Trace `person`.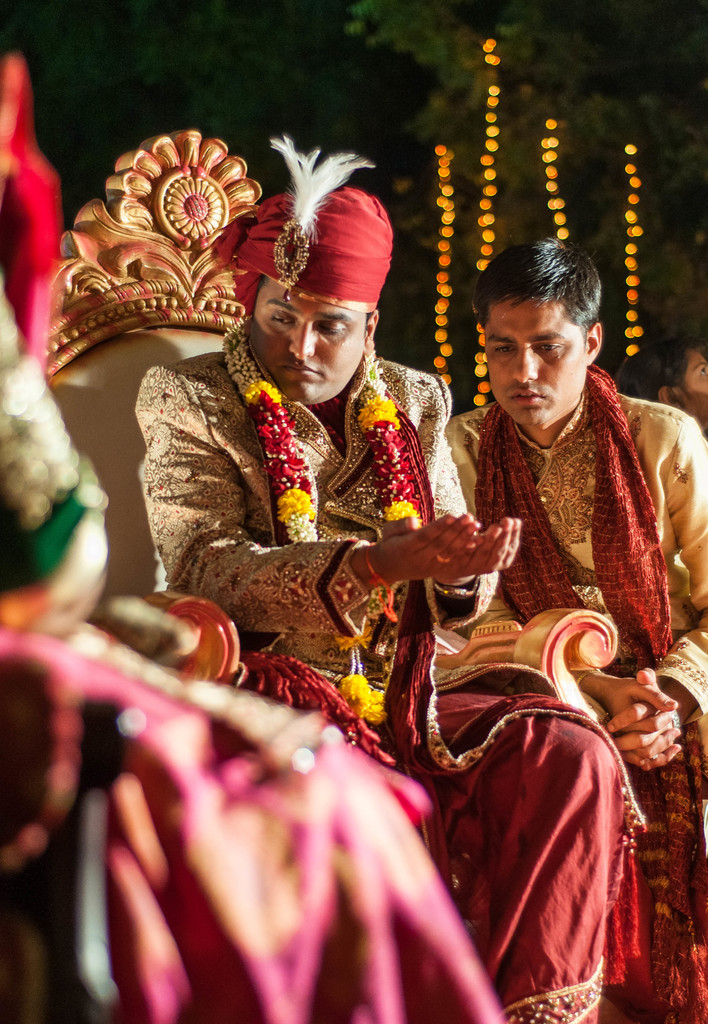
Traced to <region>124, 125, 638, 1023</region>.
